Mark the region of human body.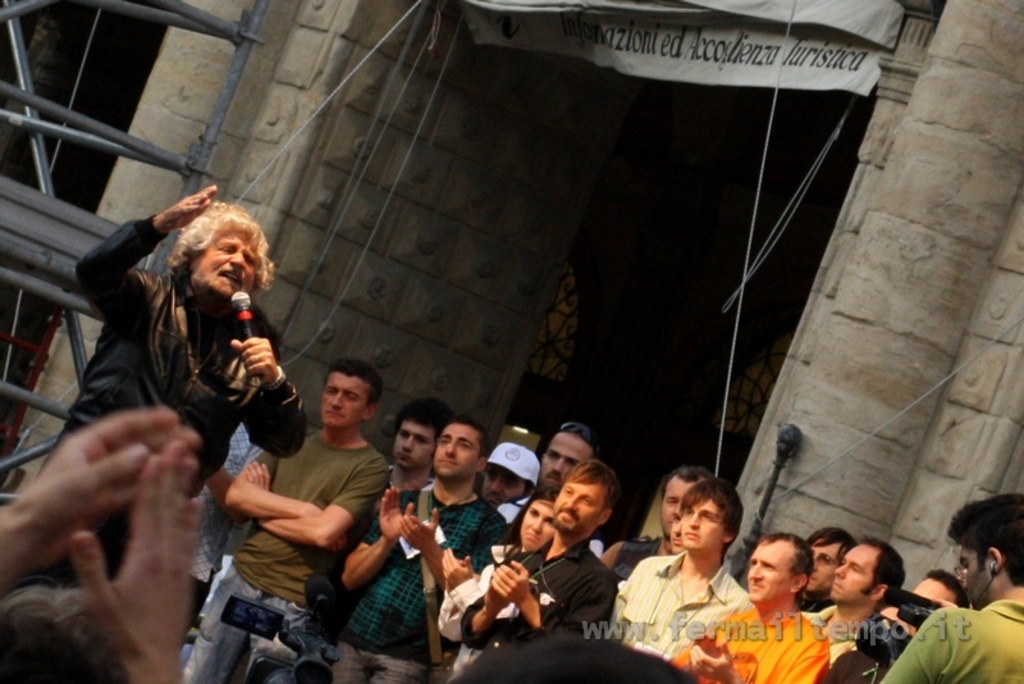
Region: left=653, top=606, right=817, bottom=683.
